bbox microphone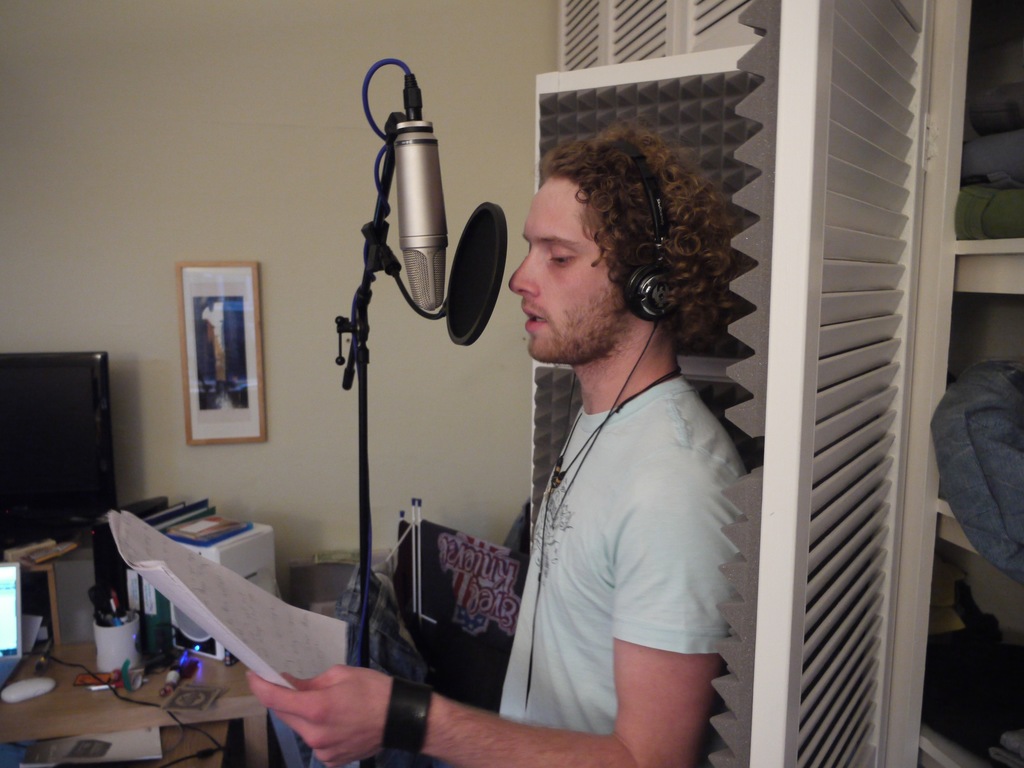
<region>442, 200, 509, 345</region>
